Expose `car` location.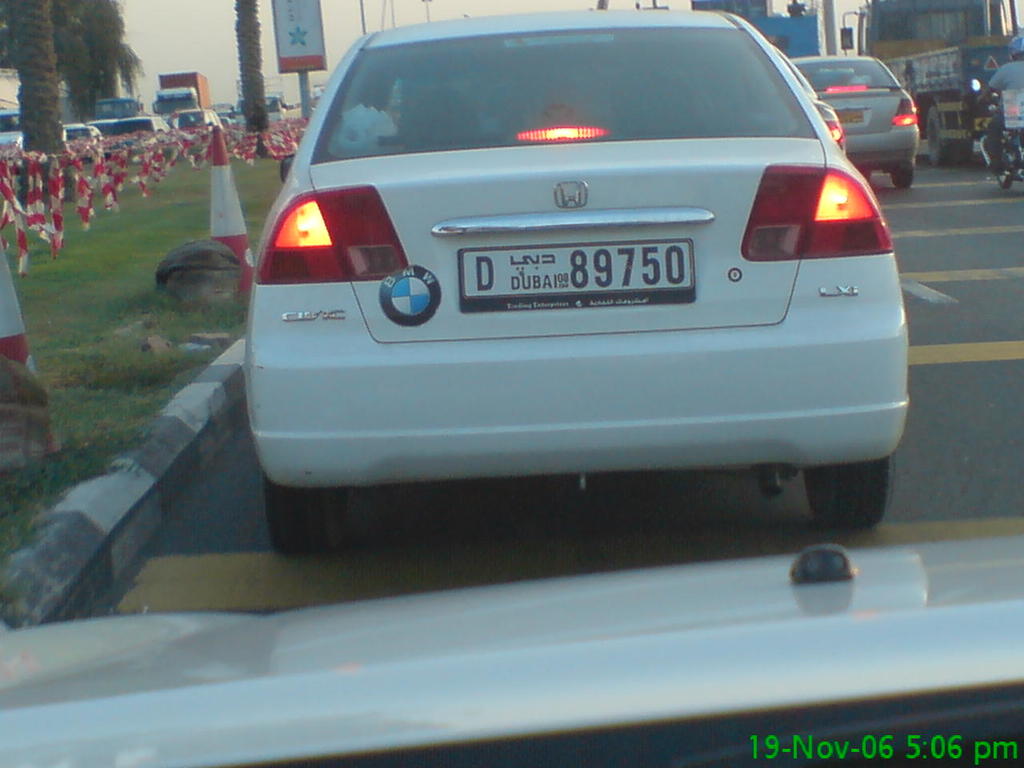
Exposed at [0, 110, 20, 150].
